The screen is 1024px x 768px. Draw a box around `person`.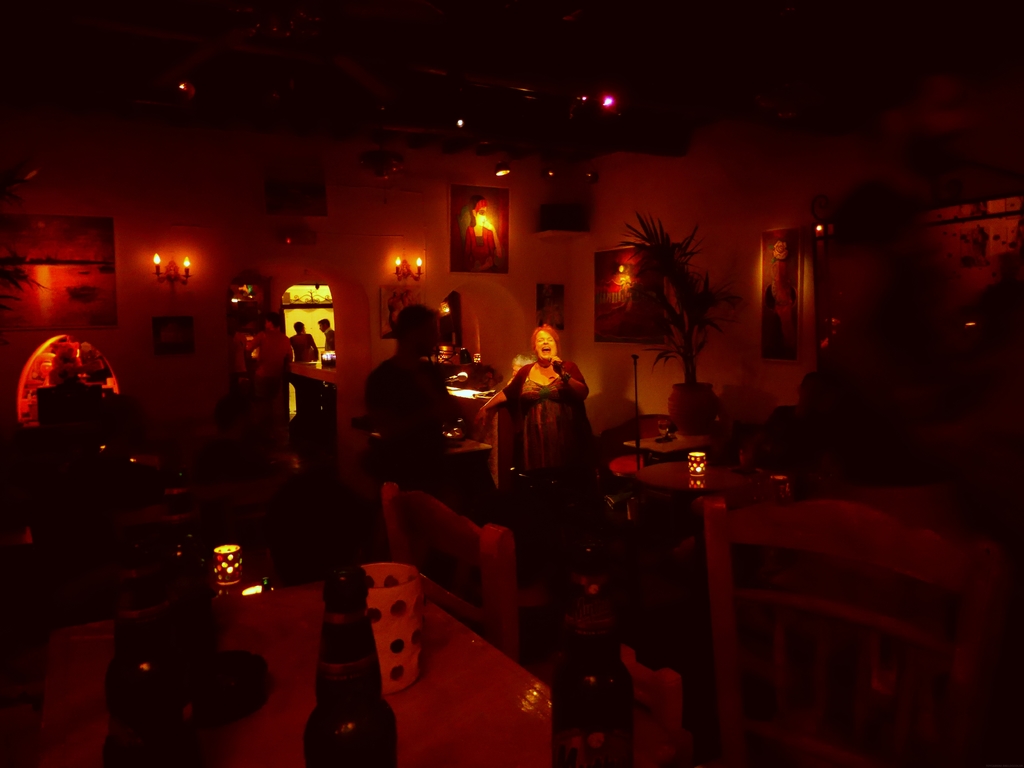
x1=311 y1=318 x2=337 y2=360.
